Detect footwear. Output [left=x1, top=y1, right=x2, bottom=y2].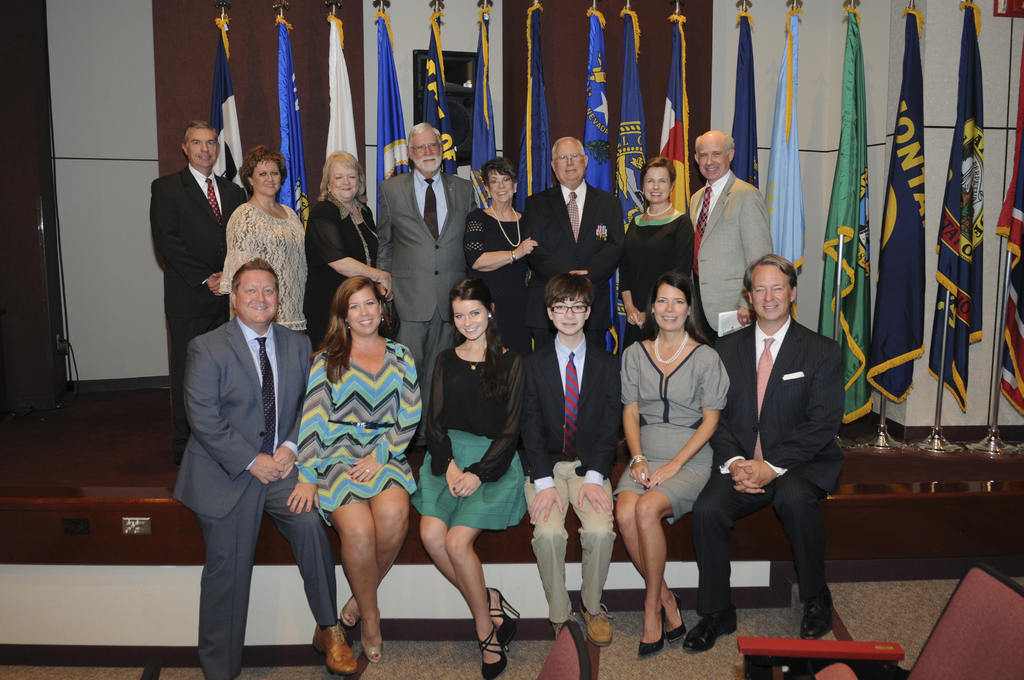
[left=682, top=609, right=736, bottom=651].
